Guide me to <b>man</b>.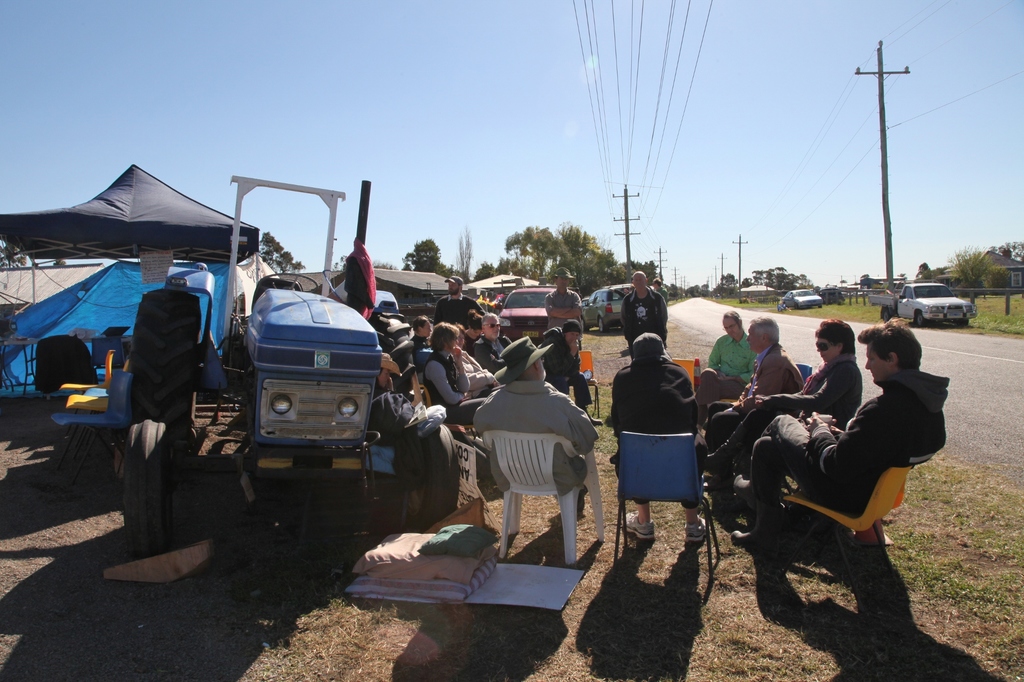
Guidance: detection(544, 267, 584, 331).
